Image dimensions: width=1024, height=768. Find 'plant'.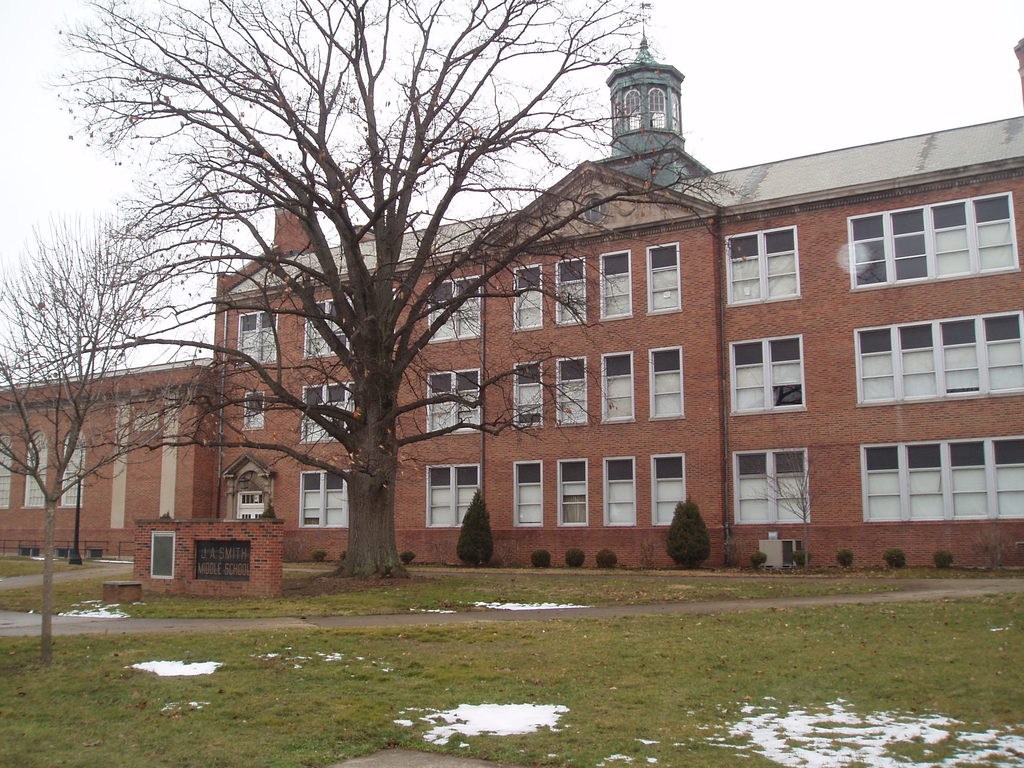
locate(883, 548, 907, 571).
